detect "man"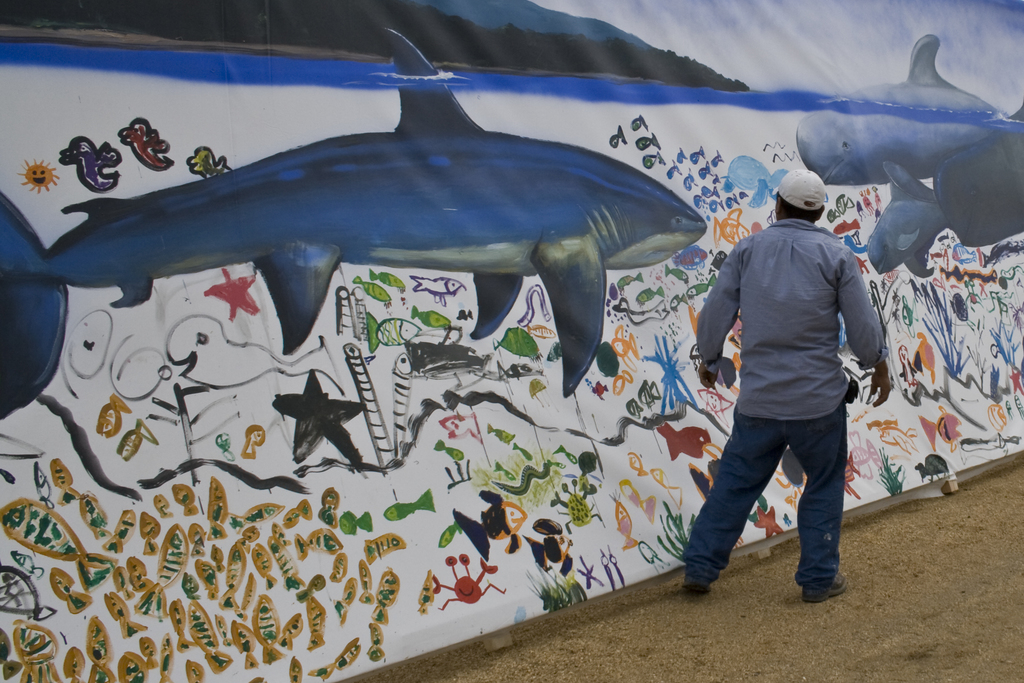
left=683, top=175, right=892, bottom=605
